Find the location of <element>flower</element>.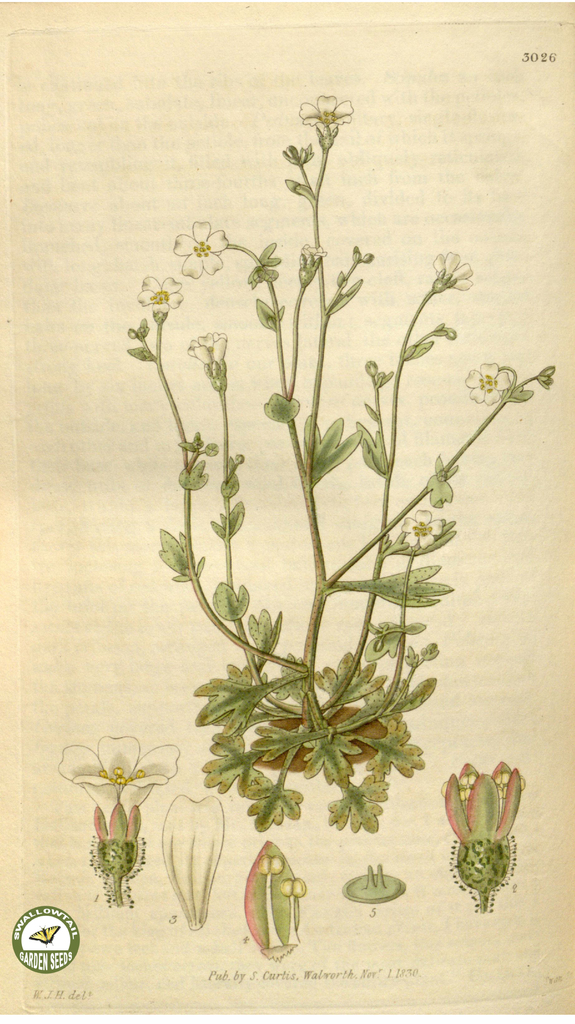
Location: bbox(461, 362, 508, 405).
